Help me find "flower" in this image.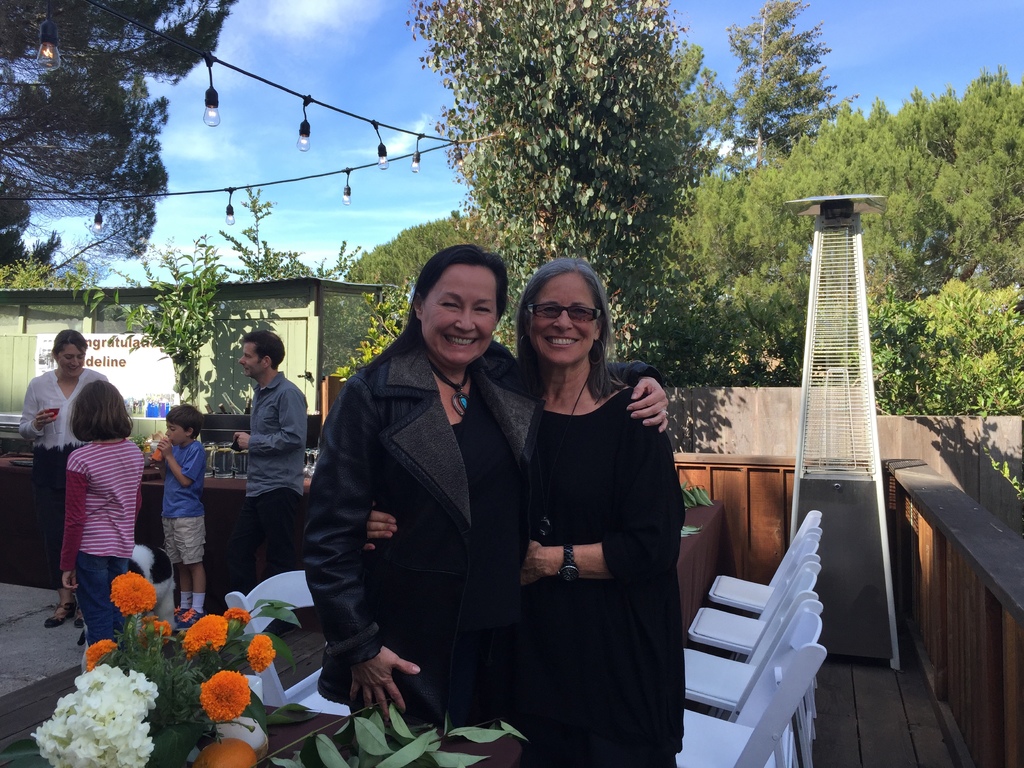
Found it: {"x1": 179, "y1": 609, "x2": 195, "y2": 626}.
